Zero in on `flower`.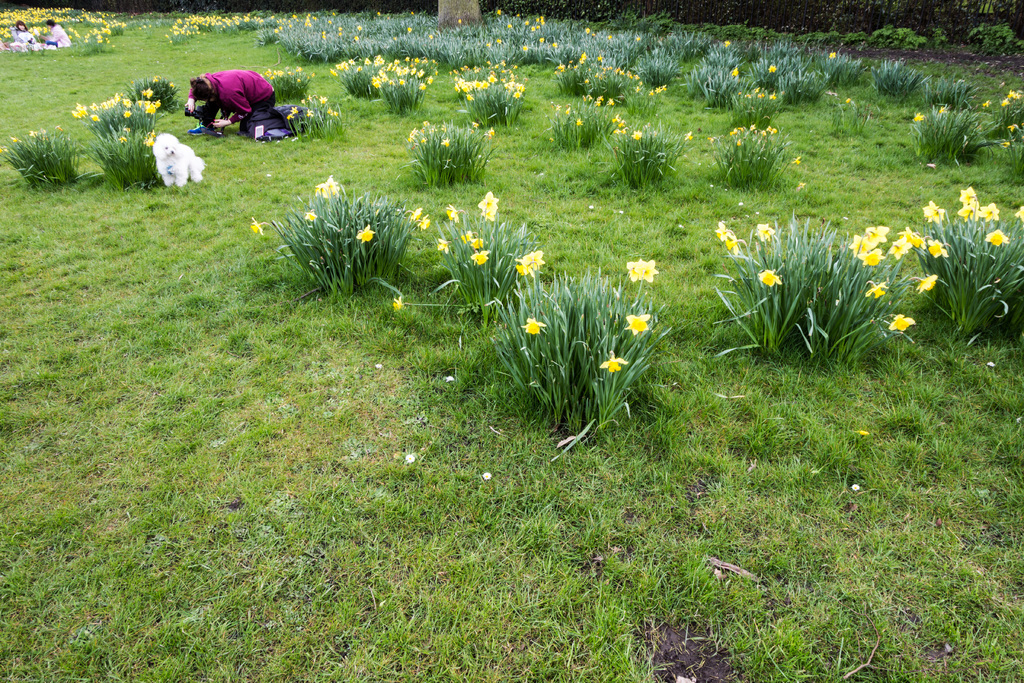
Zeroed in: bbox=[623, 312, 651, 334].
